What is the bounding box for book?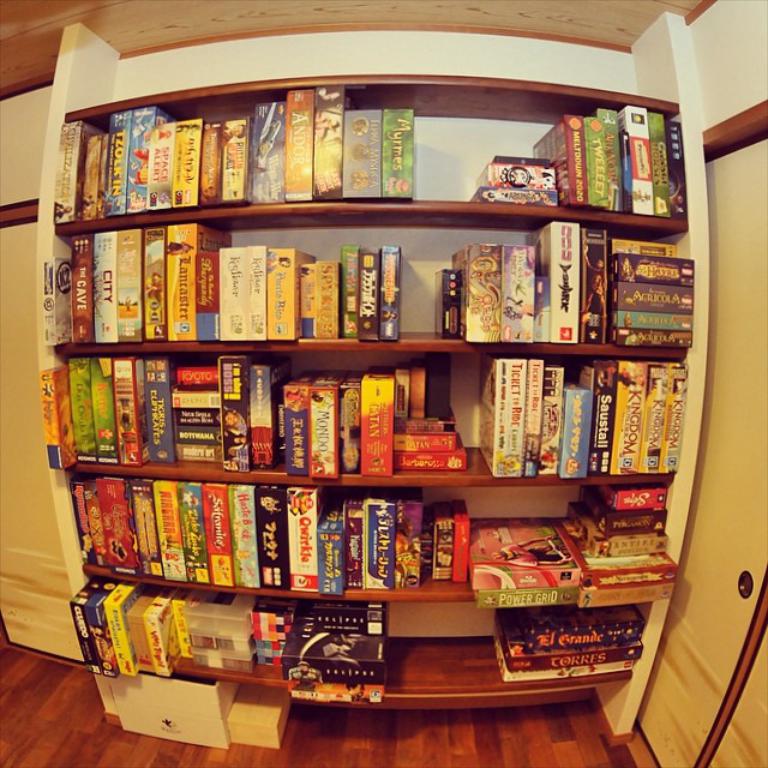
<box>484,623,644,685</box>.
